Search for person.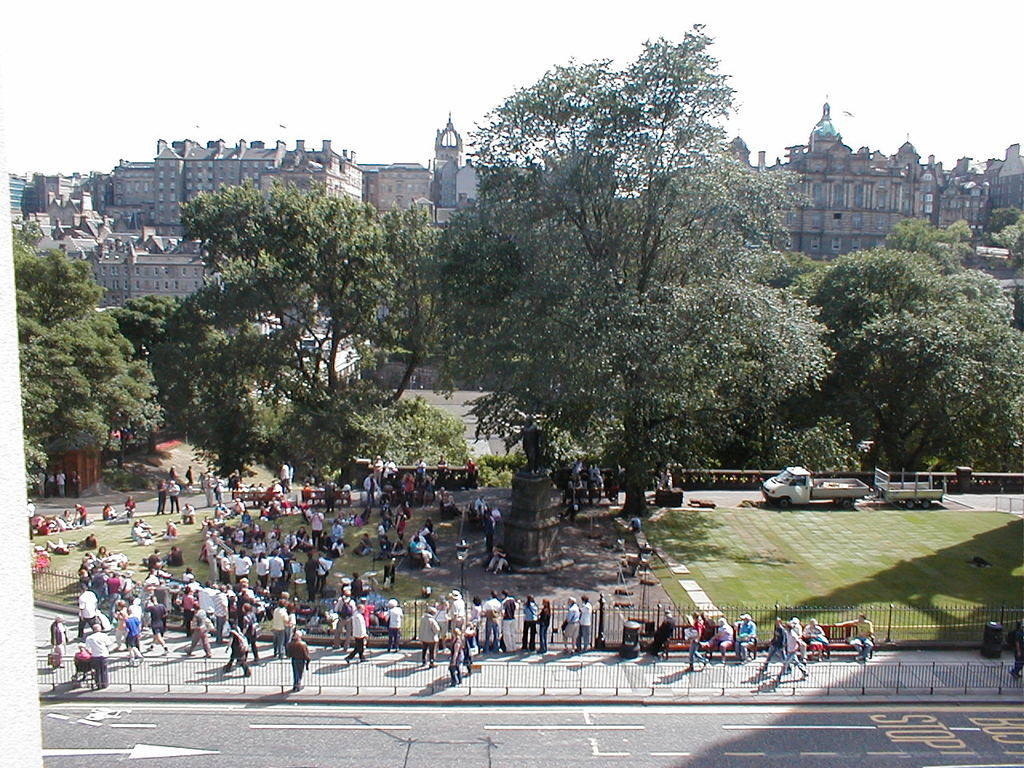
Found at (383,457,397,469).
